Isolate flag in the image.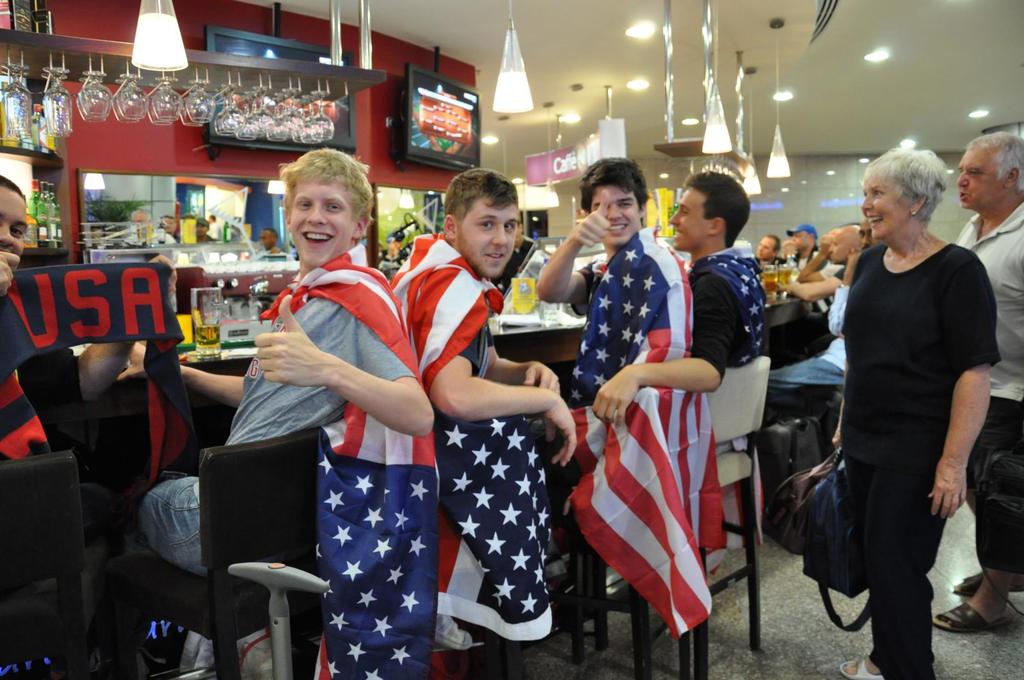
Isolated region: 572/230/688/386.
